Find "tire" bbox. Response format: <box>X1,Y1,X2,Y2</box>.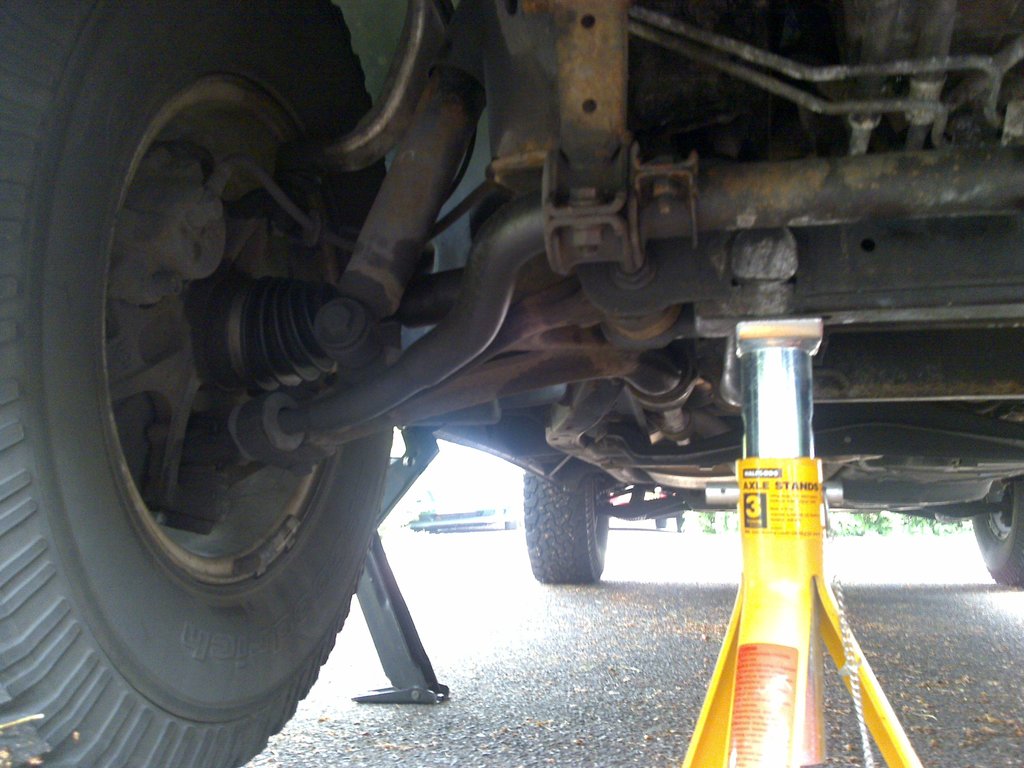
<box>969,481,1023,590</box>.
